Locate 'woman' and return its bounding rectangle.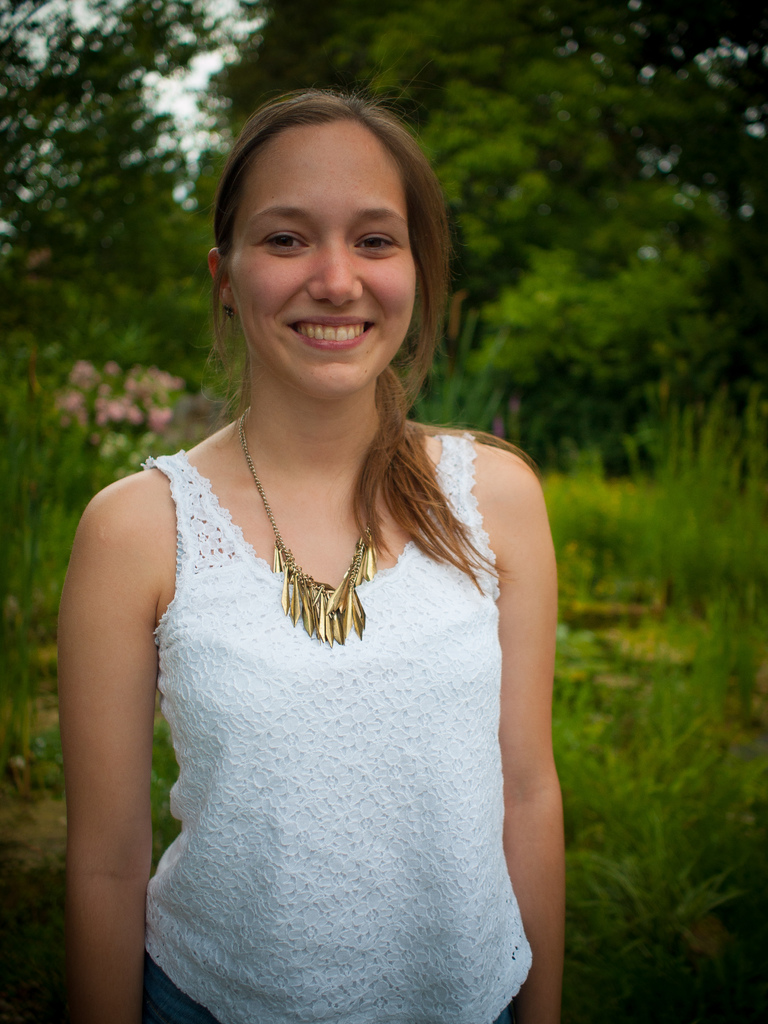
box=[57, 86, 566, 1023].
